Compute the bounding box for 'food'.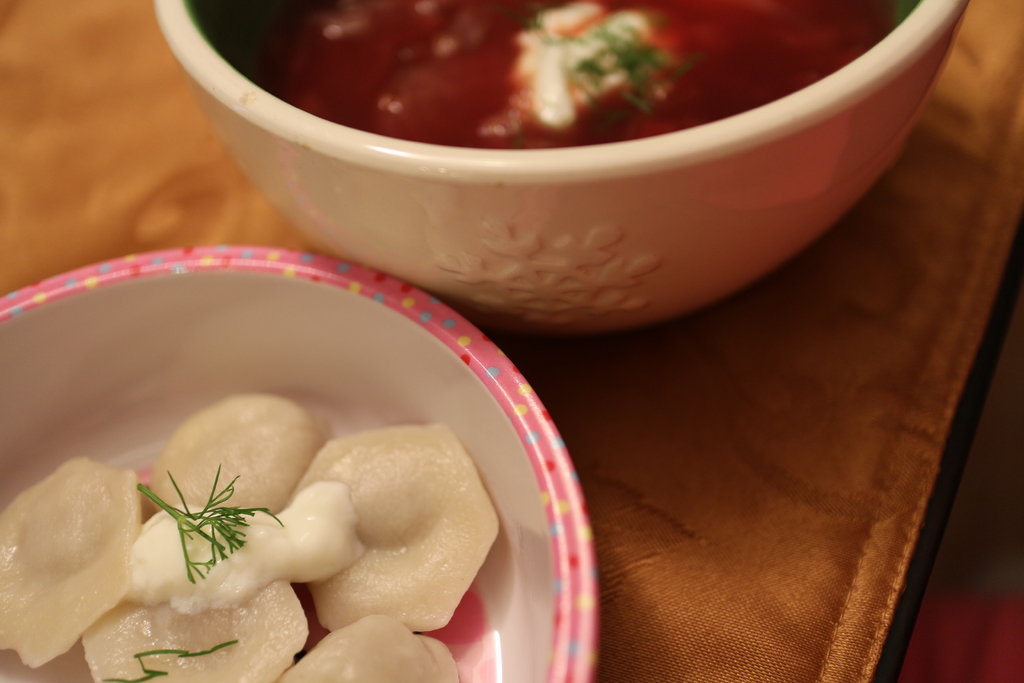
(30,368,521,664).
